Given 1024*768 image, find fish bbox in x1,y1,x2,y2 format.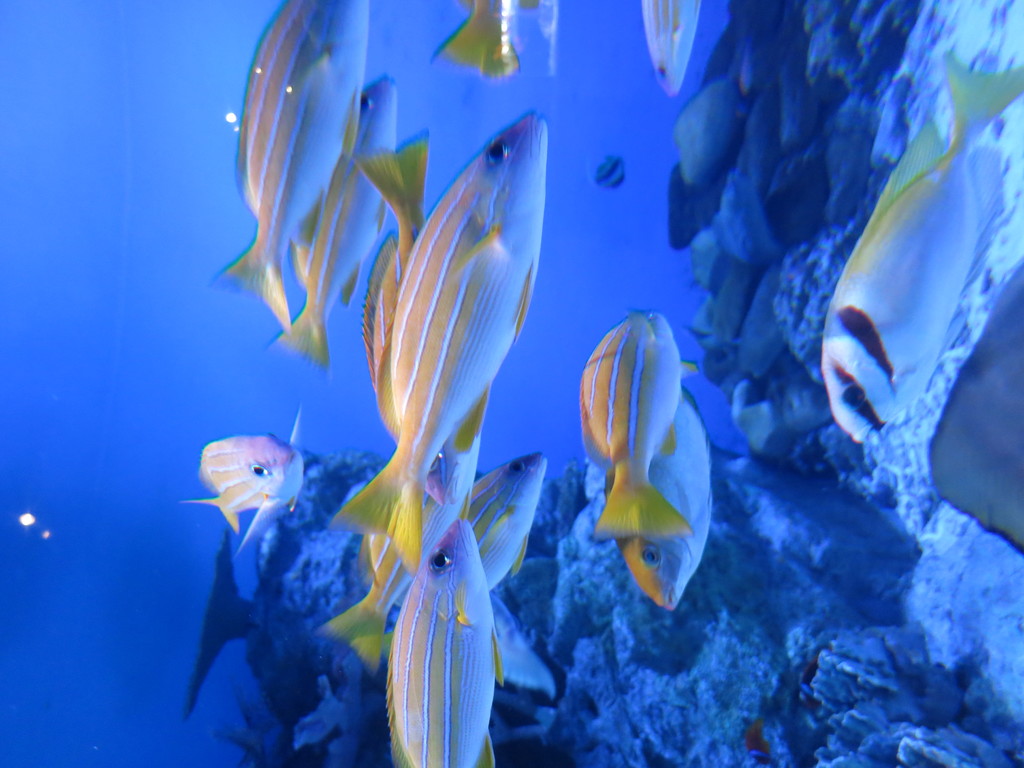
429,0,535,71.
